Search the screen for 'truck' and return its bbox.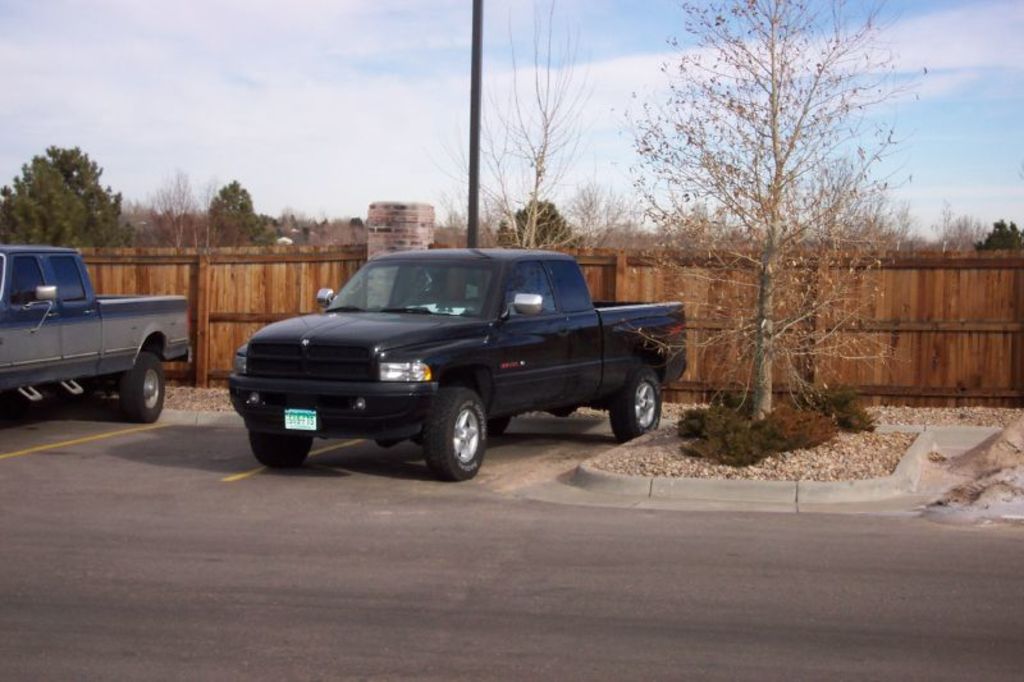
Found: [left=220, top=238, right=709, bottom=470].
